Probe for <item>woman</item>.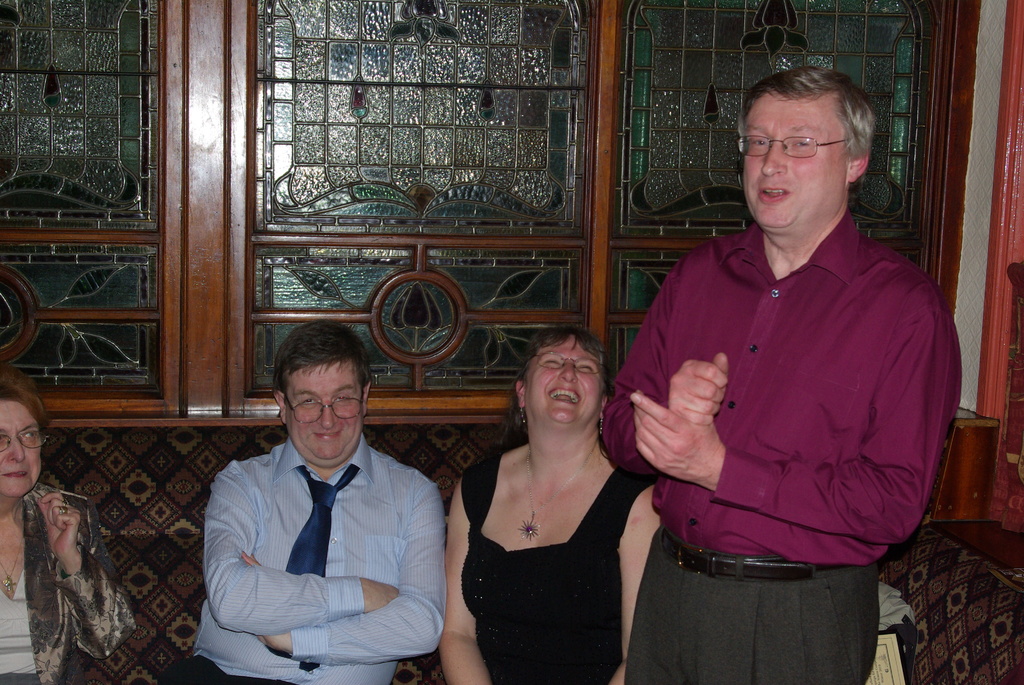
Probe result: <bbox>0, 366, 136, 684</bbox>.
